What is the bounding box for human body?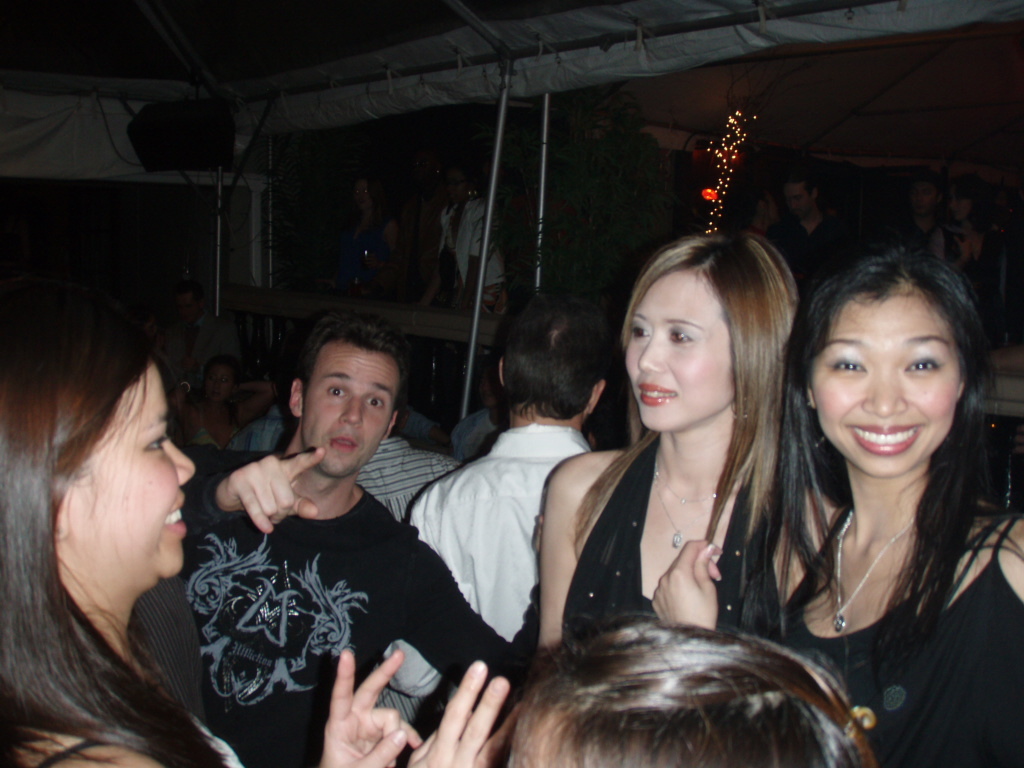
412:422:613:727.
